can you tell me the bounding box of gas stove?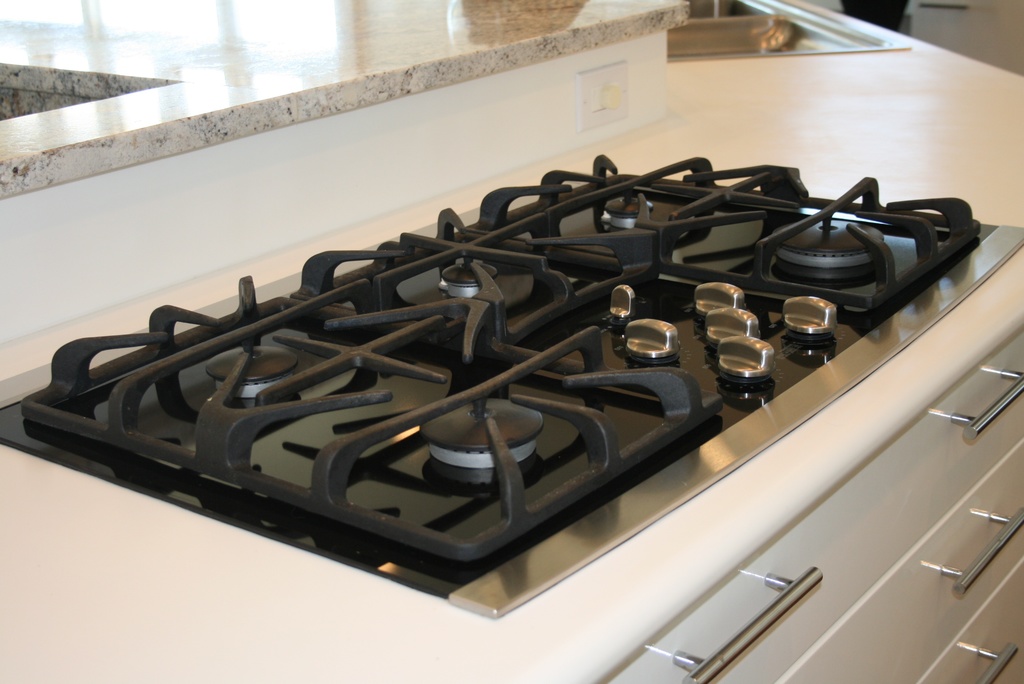
[x1=0, y1=153, x2=1023, y2=617].
